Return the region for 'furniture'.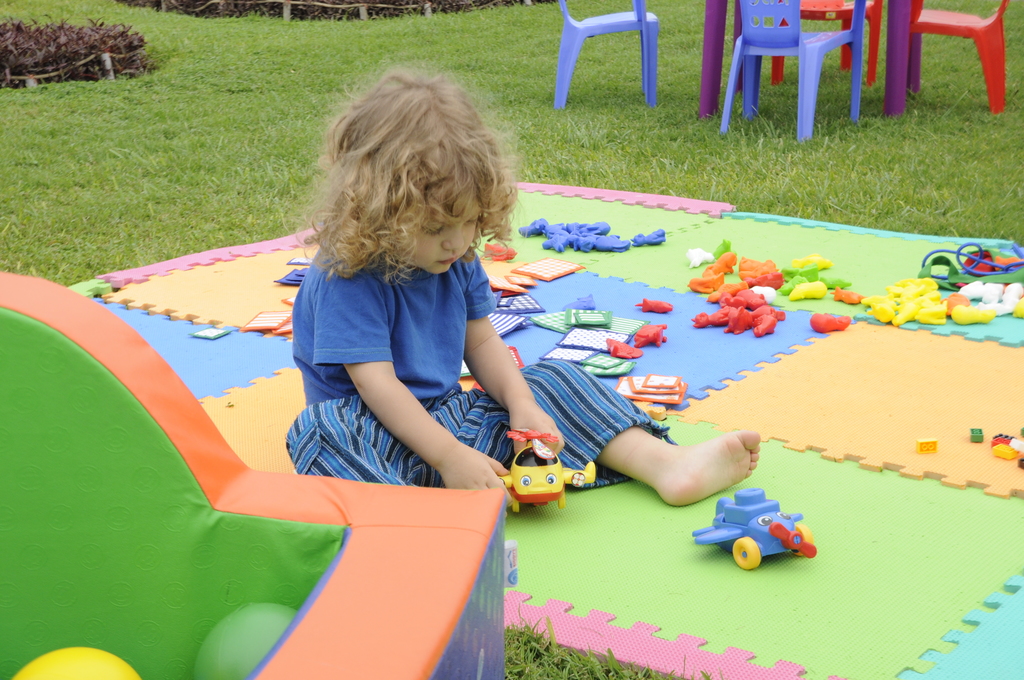
0 271 504 679.
